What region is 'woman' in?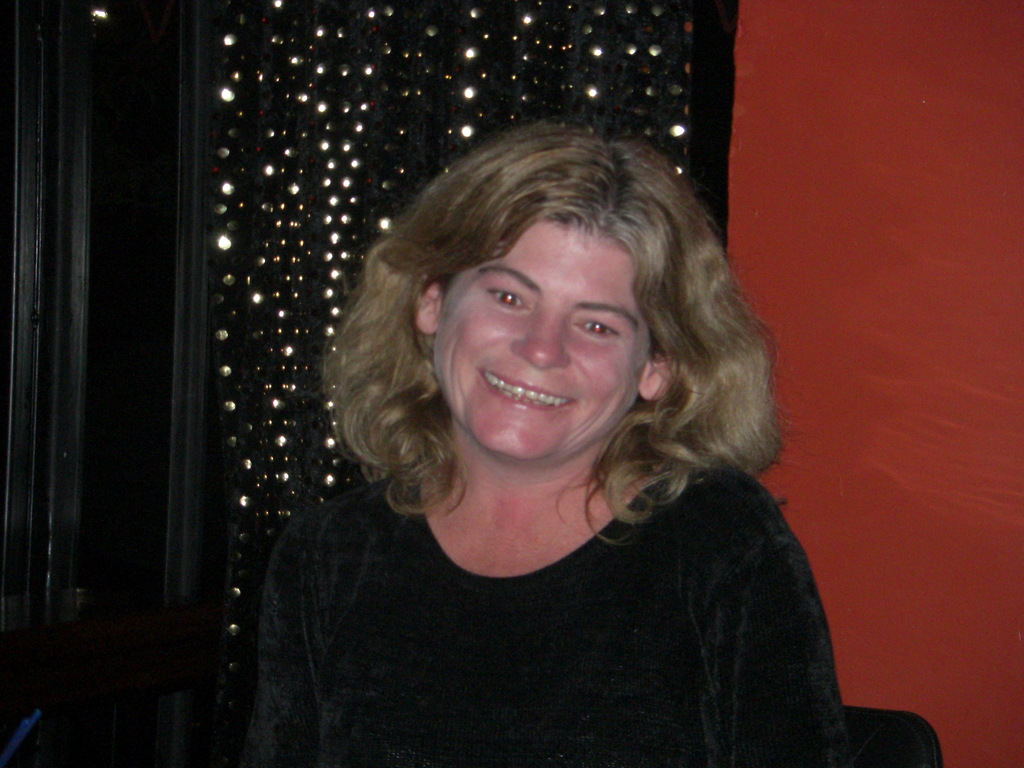
bbox=(220, 111, 877, 758).
